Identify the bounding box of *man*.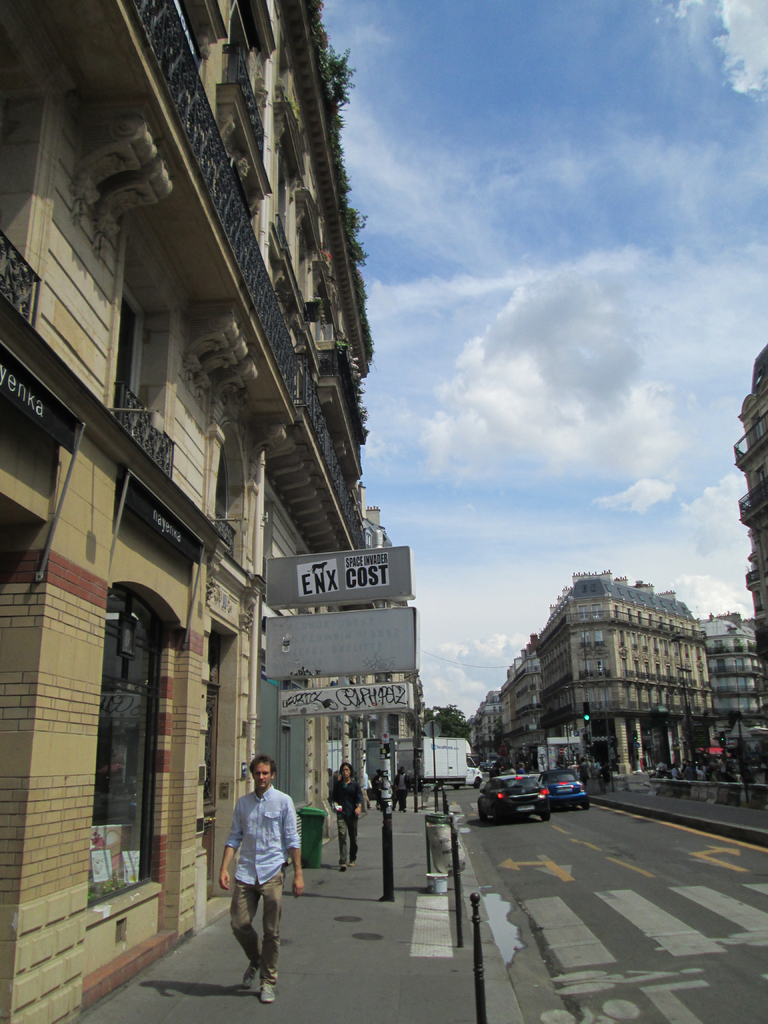
(x1=211, y1=753, x2=318, y2=997).
